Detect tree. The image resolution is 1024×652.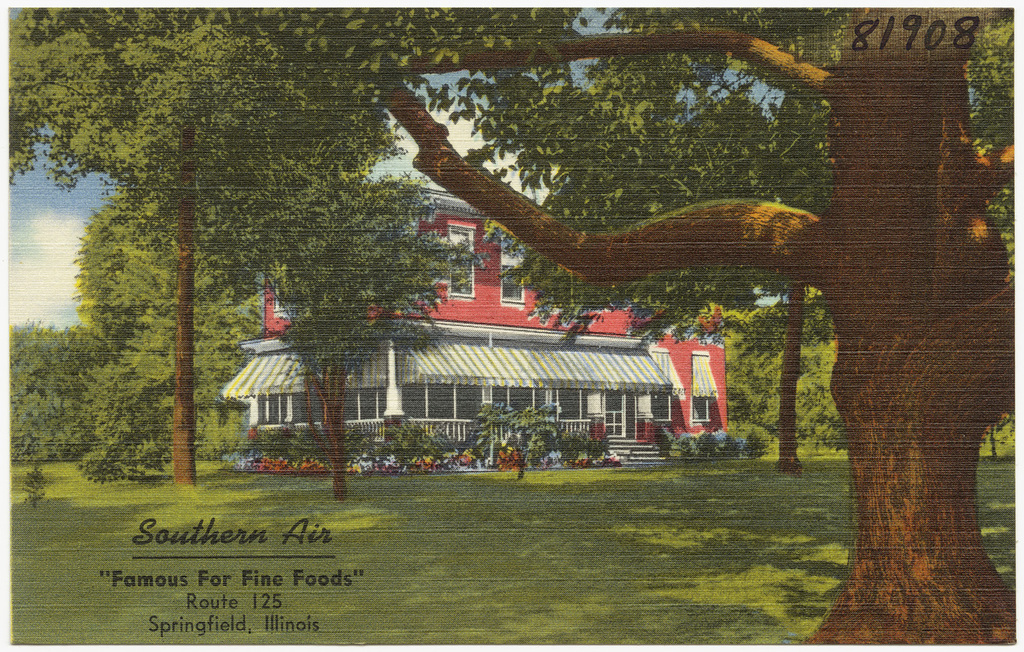
bbox=(10, 8, 1017, 649).
